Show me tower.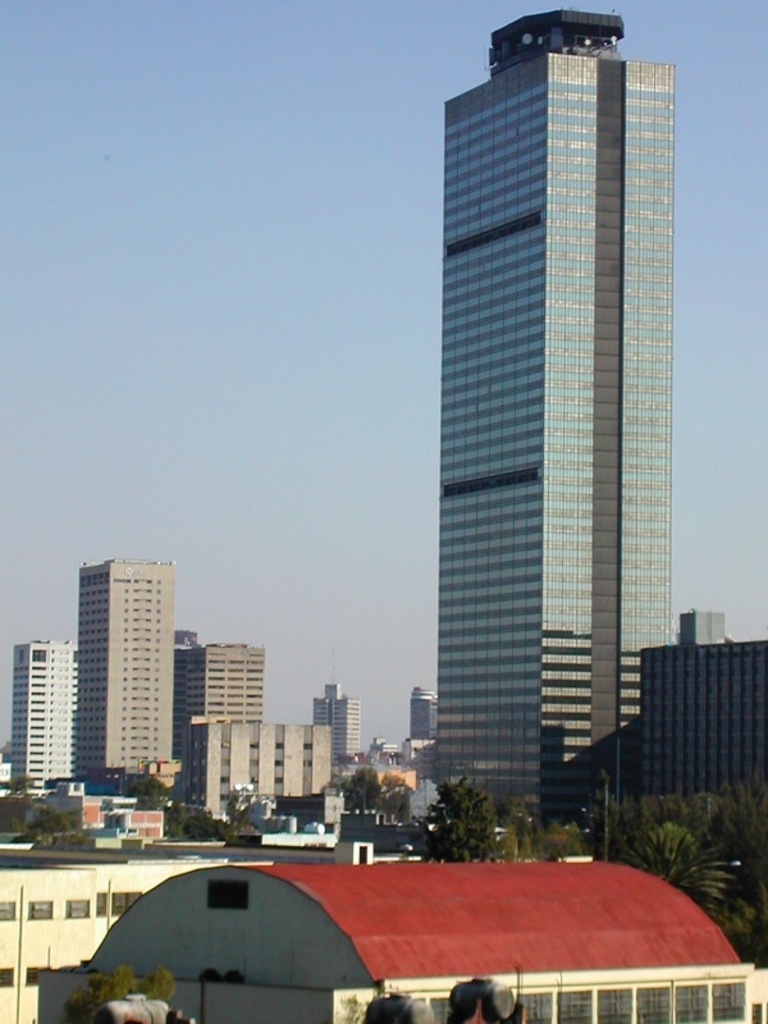
tower is here: (415,1,705,765).
